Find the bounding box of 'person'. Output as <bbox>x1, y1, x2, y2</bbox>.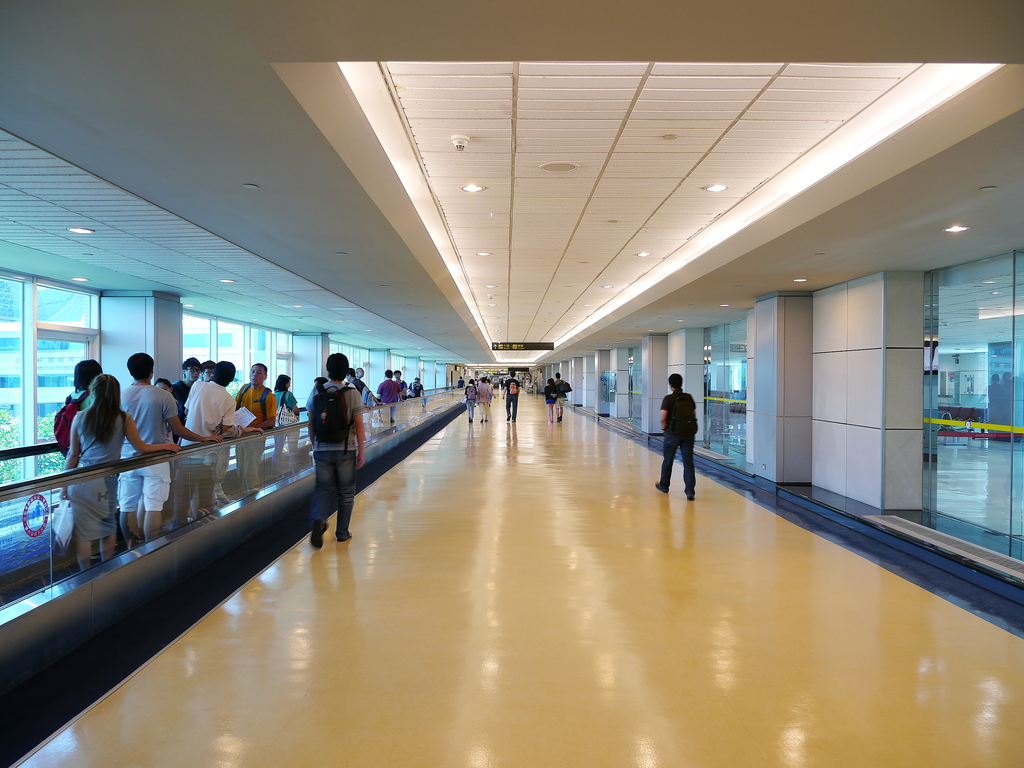
<bbox>657, 372, 698, 502</bbox>.
